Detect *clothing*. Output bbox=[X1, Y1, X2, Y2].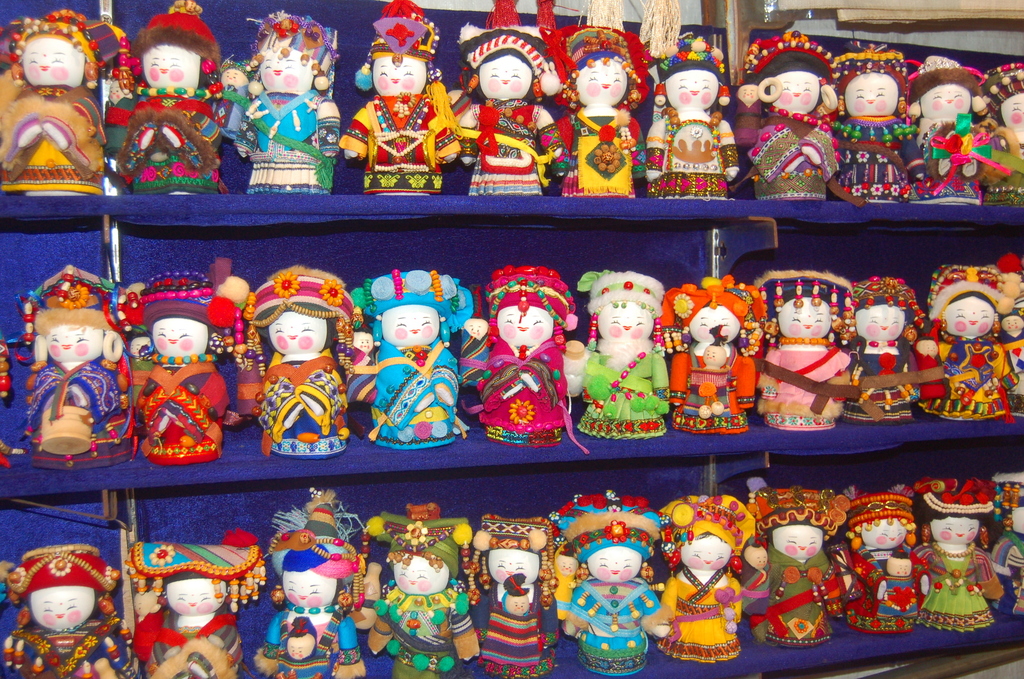
bbox=[241, 90, 342, 192].
